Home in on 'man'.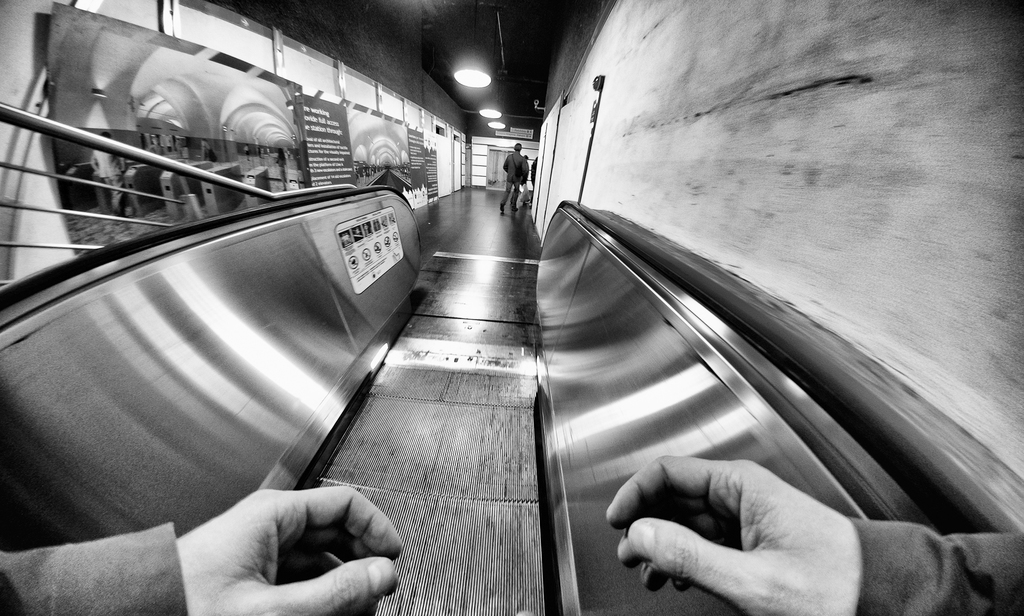
Homed in at bbox(502, 145, 528, 213).
